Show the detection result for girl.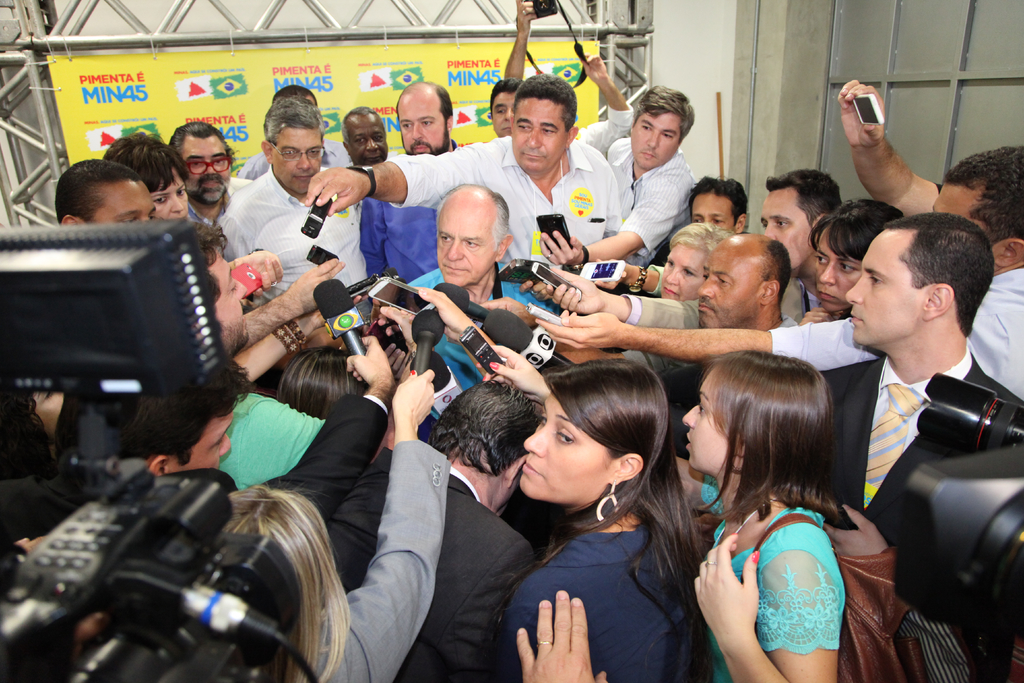
rect(220, 365, 442, 682).
